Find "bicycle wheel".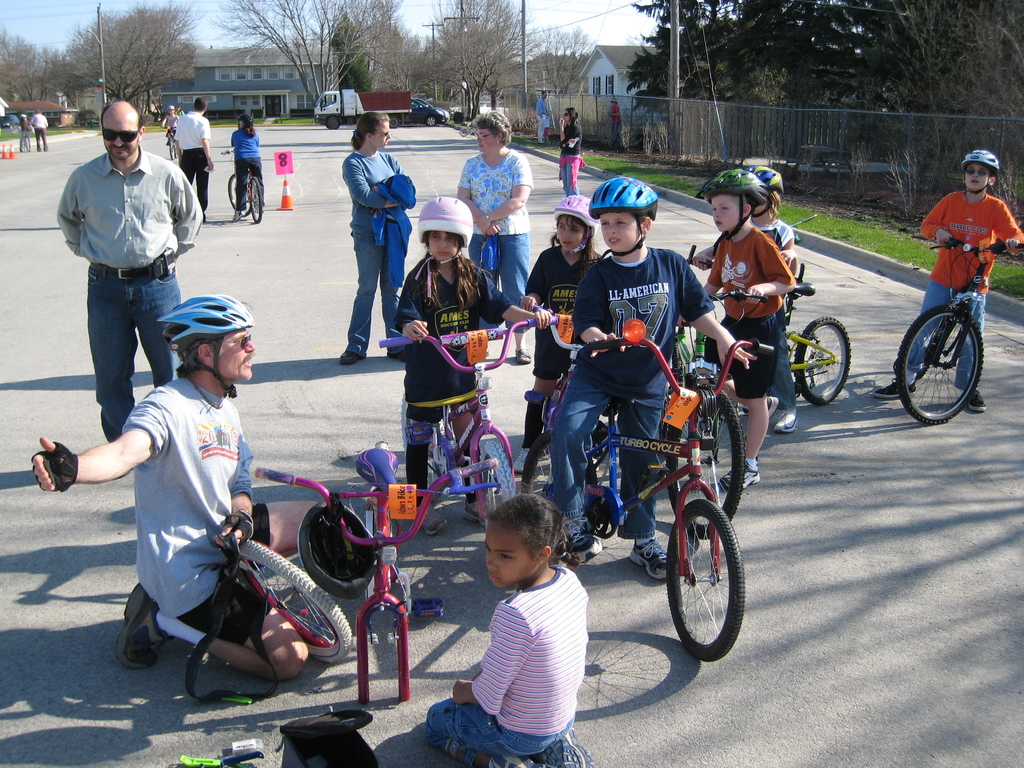
477 436 513 525.
